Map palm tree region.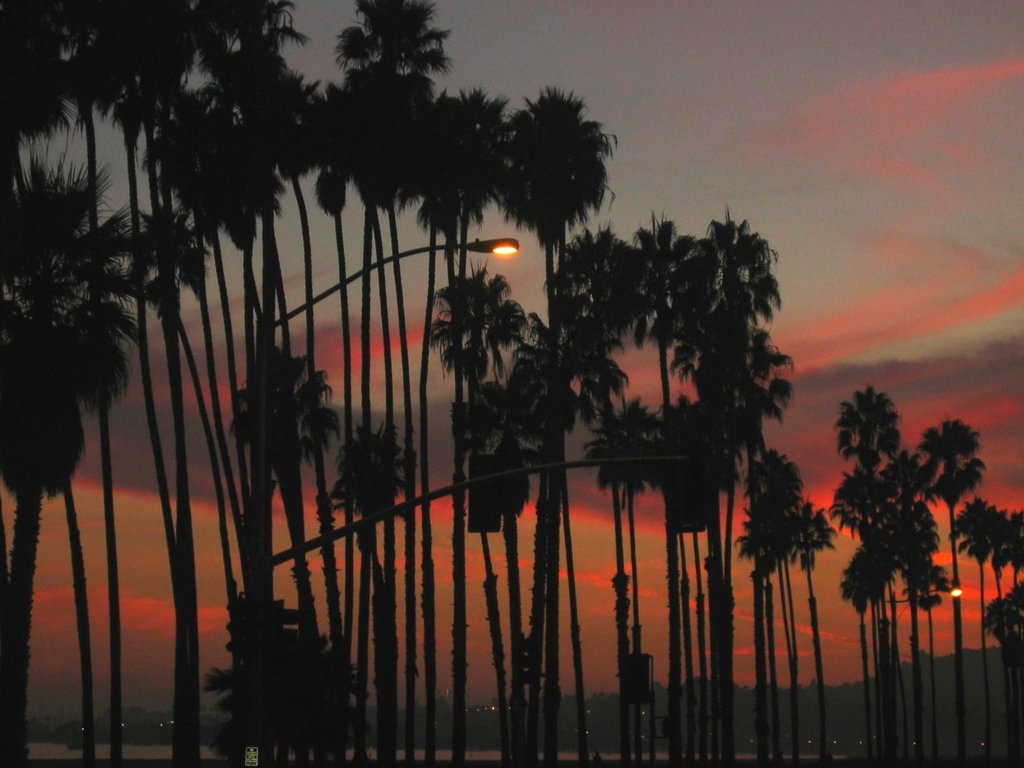
Mapped to select_region(965, 505, 1009, 749).
